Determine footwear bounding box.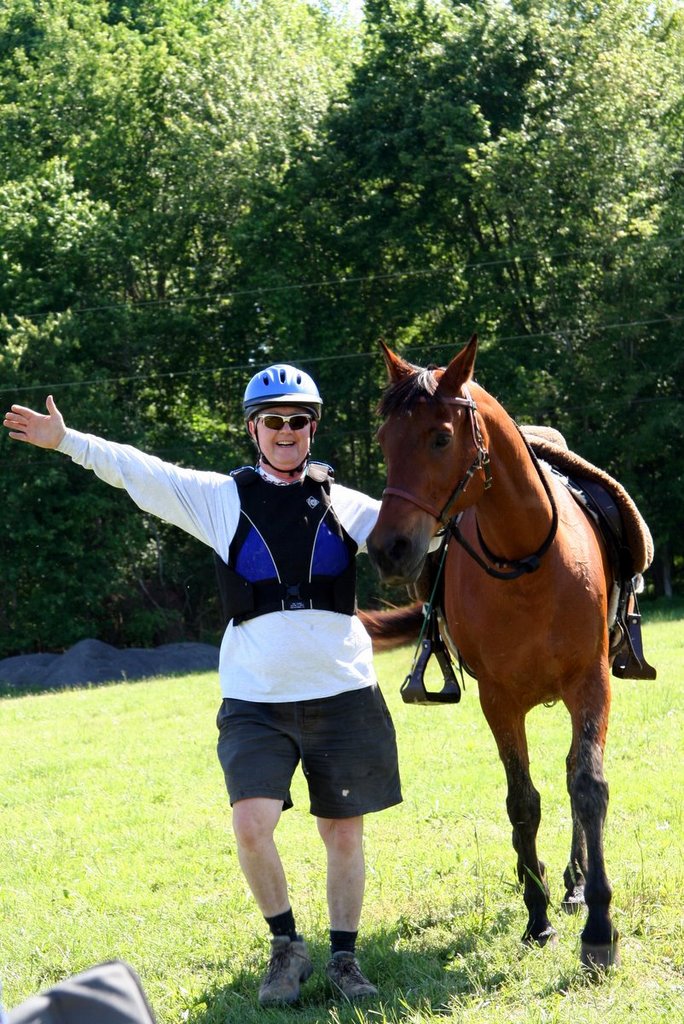
Determined: [left=258, top=939, right=318, bottom=1008].
